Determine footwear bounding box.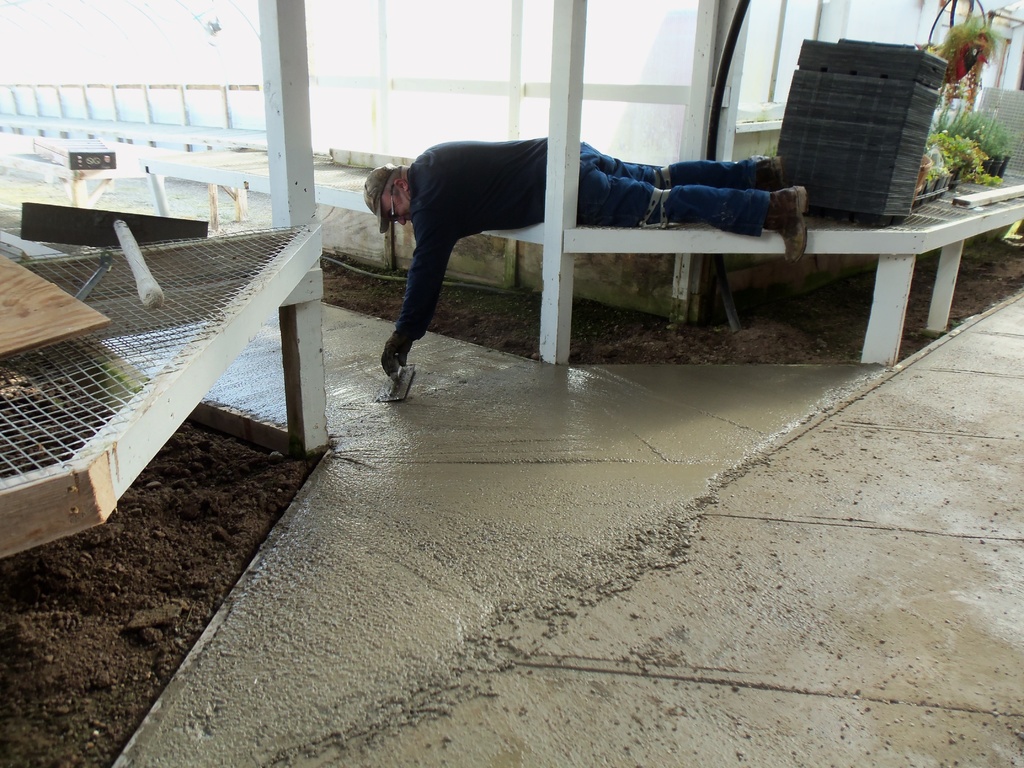
Determined: (x1=764, y1=155, x2=793, y2=191).
